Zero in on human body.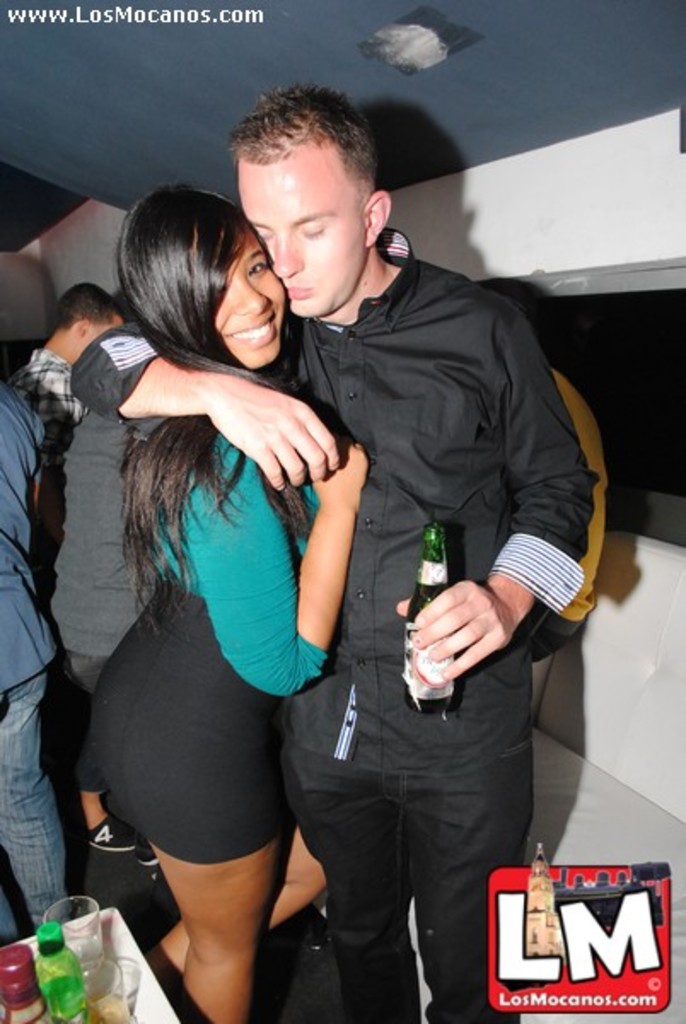
Zeroed in: pyautogui.locateOnScreen(61, 82, 604, 1022).
